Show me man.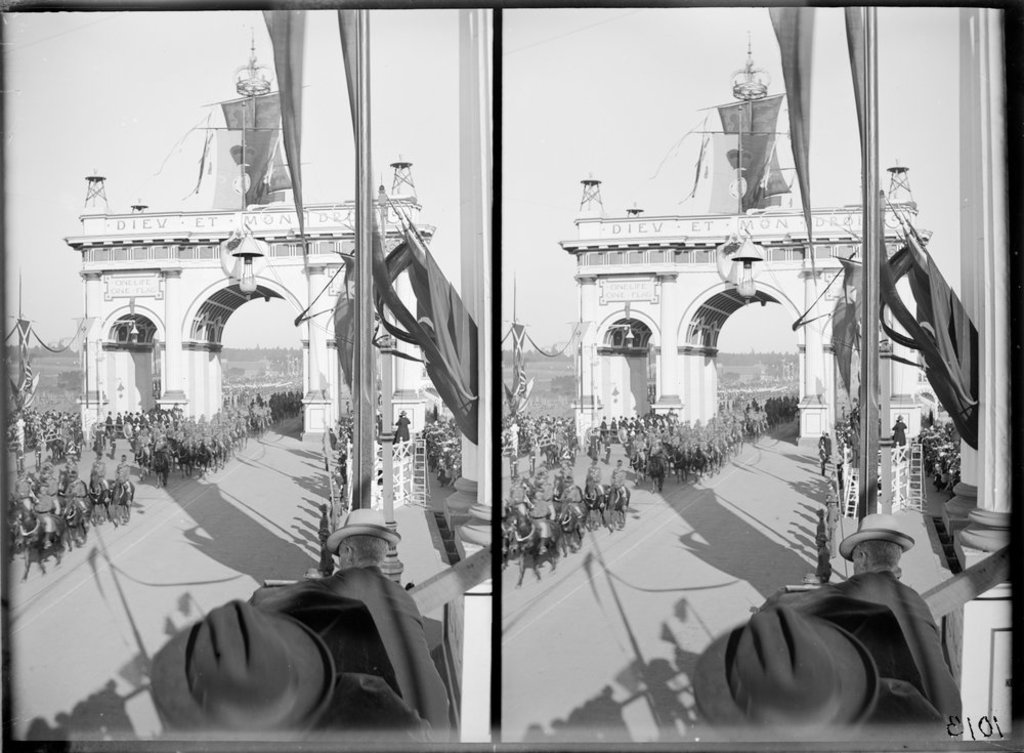
man is here: select_region(812, 513, 966, 742).
